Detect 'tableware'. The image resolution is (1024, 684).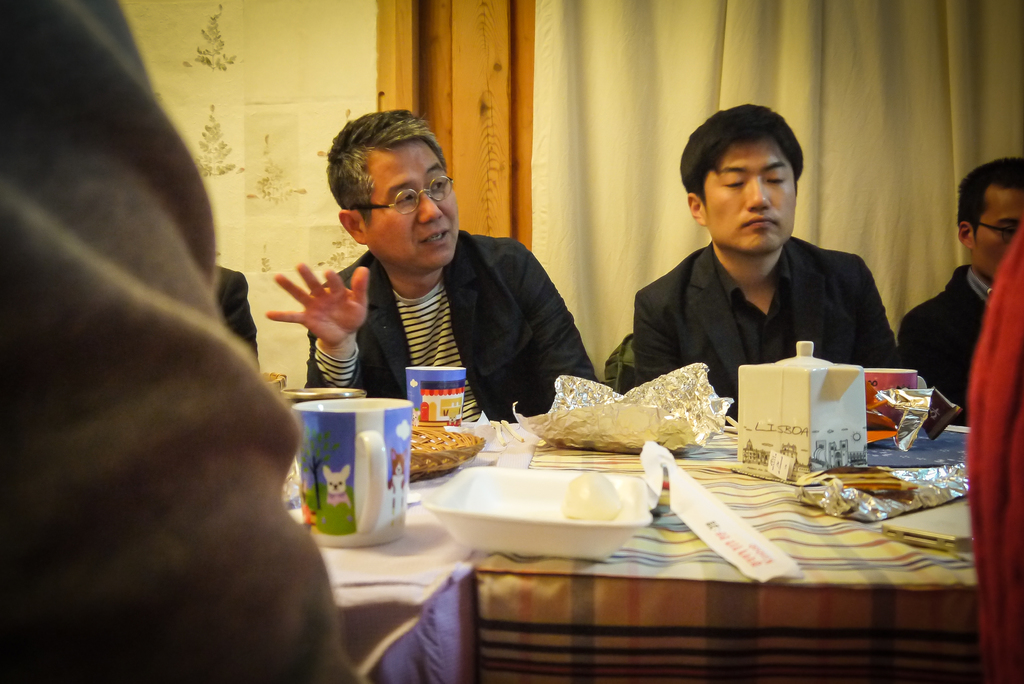
(422, 467, 655, 560).
